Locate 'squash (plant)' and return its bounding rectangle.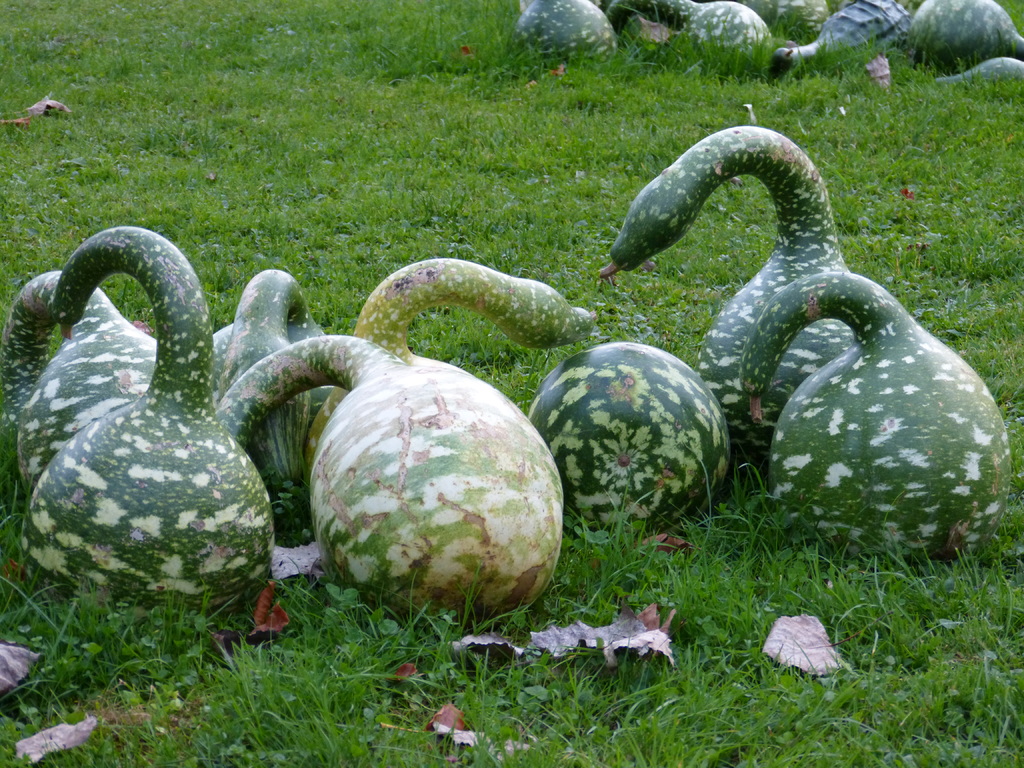
bbox=(280, 360, 568, 598).
